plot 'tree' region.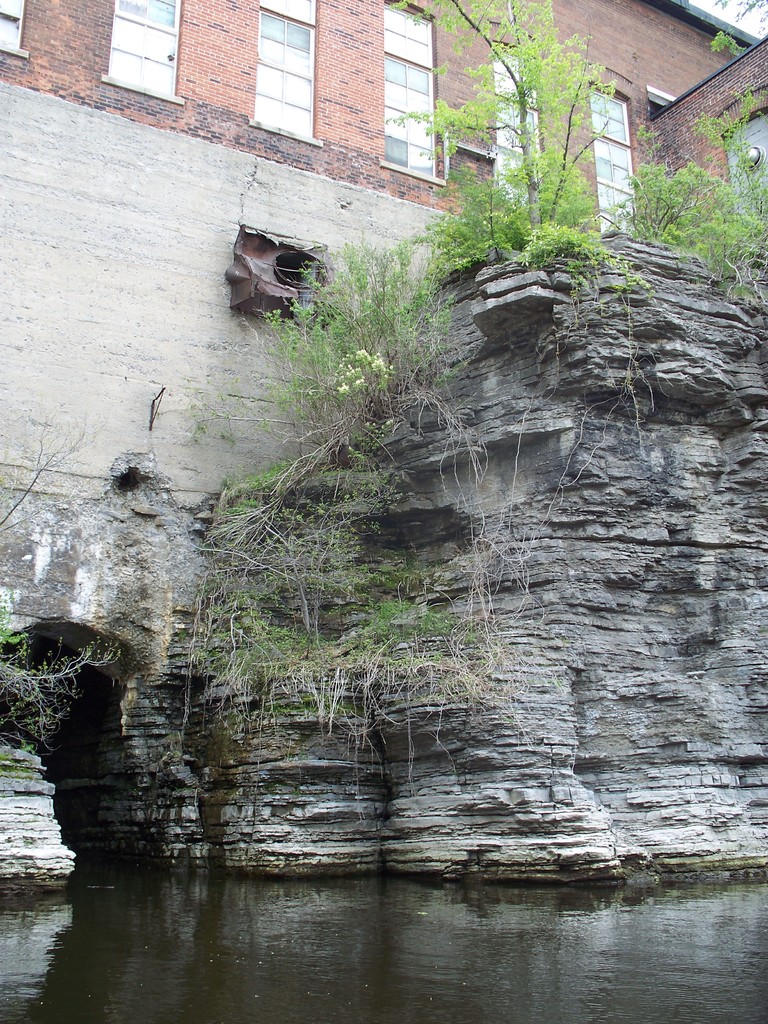
Plotted at (x1=220, y1=234, x2=458, y2=438).
